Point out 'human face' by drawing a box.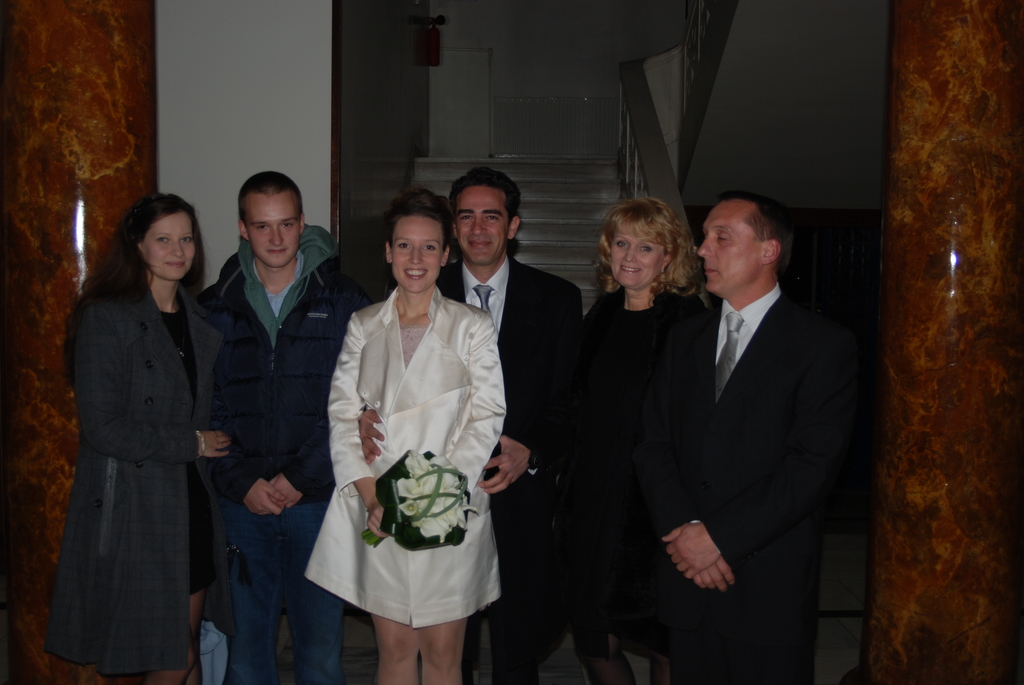
[left=613, top=228, right=660, bottom=283].
